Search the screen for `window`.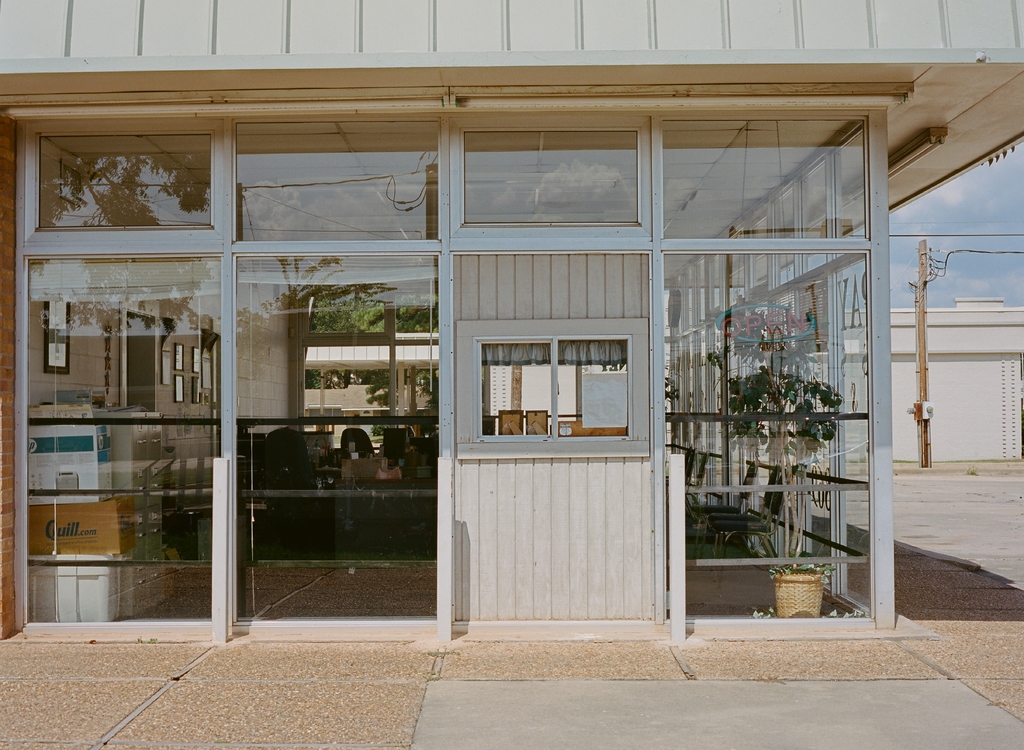
Found at (x1=31, y1=131, x2=211, y2=228).
